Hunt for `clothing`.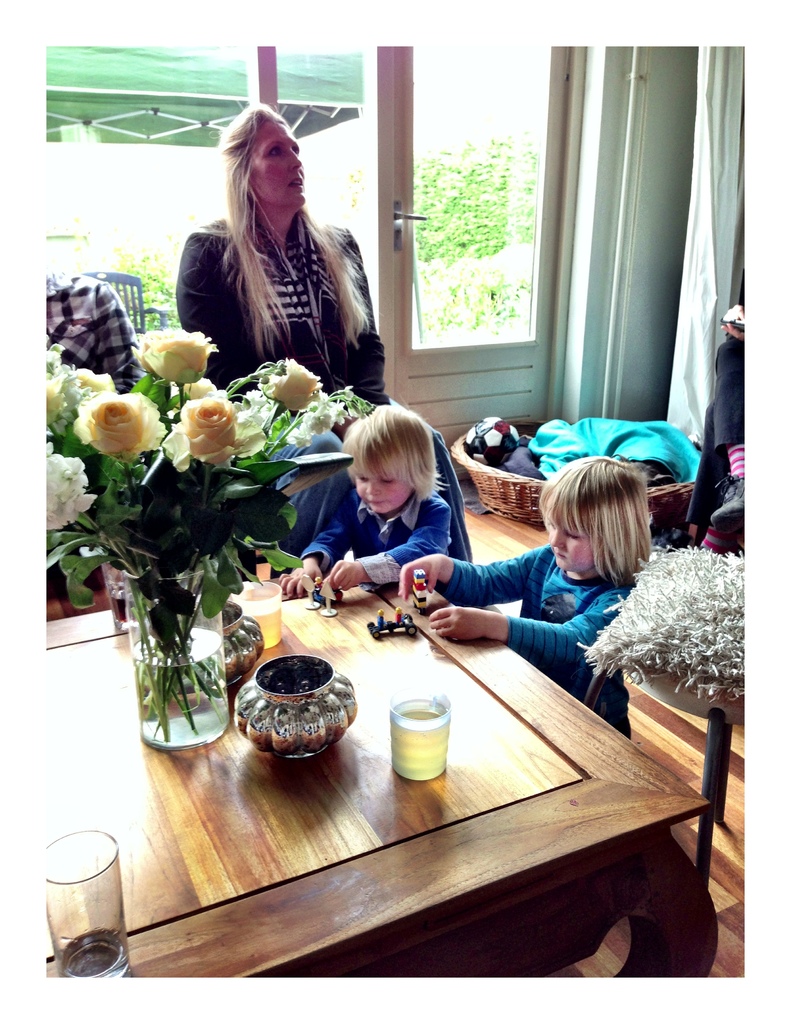
Hunted down at region(438, 548, 637, 736).
